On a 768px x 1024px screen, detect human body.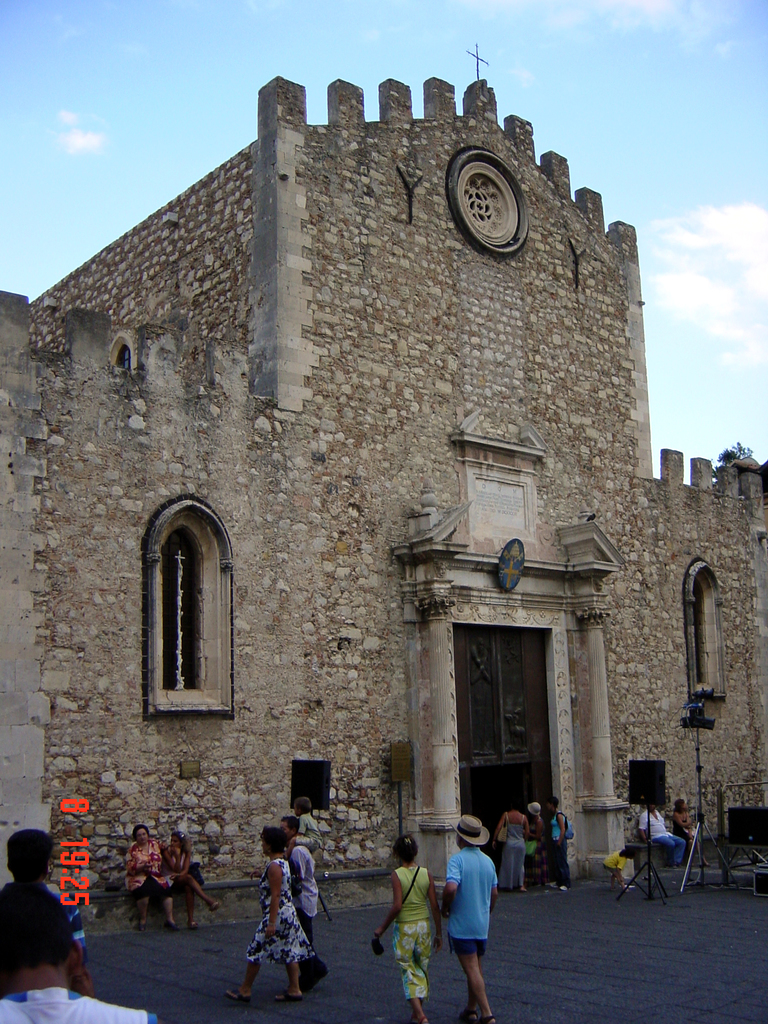
bbox=(492, 808, 529, 890).
